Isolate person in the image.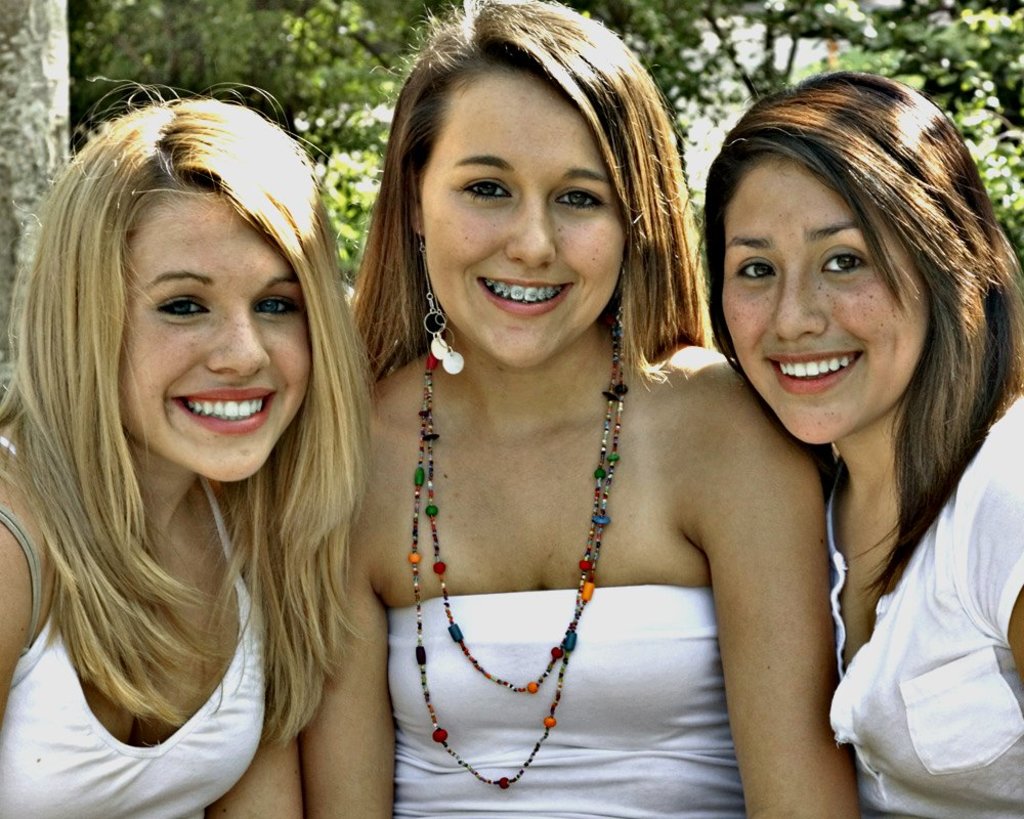
Isolated region: 299:0:861:818.
